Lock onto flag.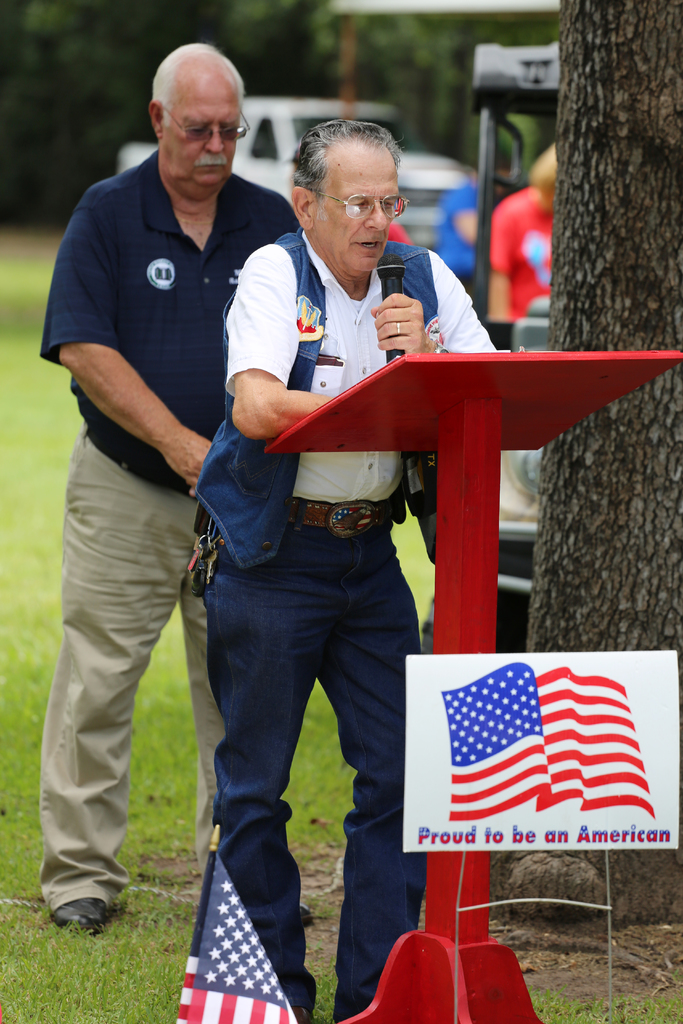
Locked: {"left": 427, "top": 643, "right": 659, "bottom": 827}.
